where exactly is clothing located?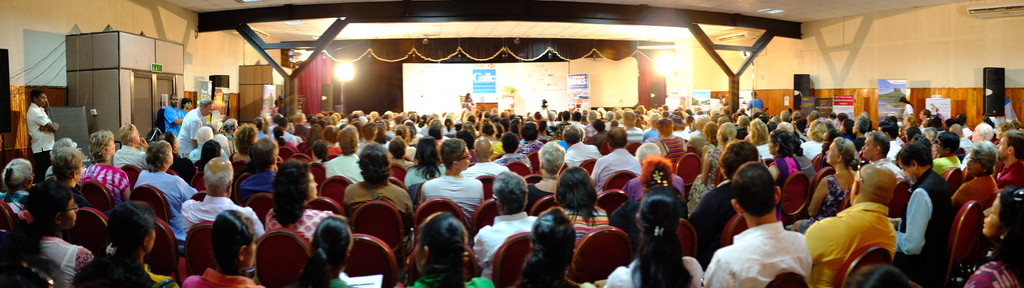
Its bounding box is 819, 173, 852, 215.
